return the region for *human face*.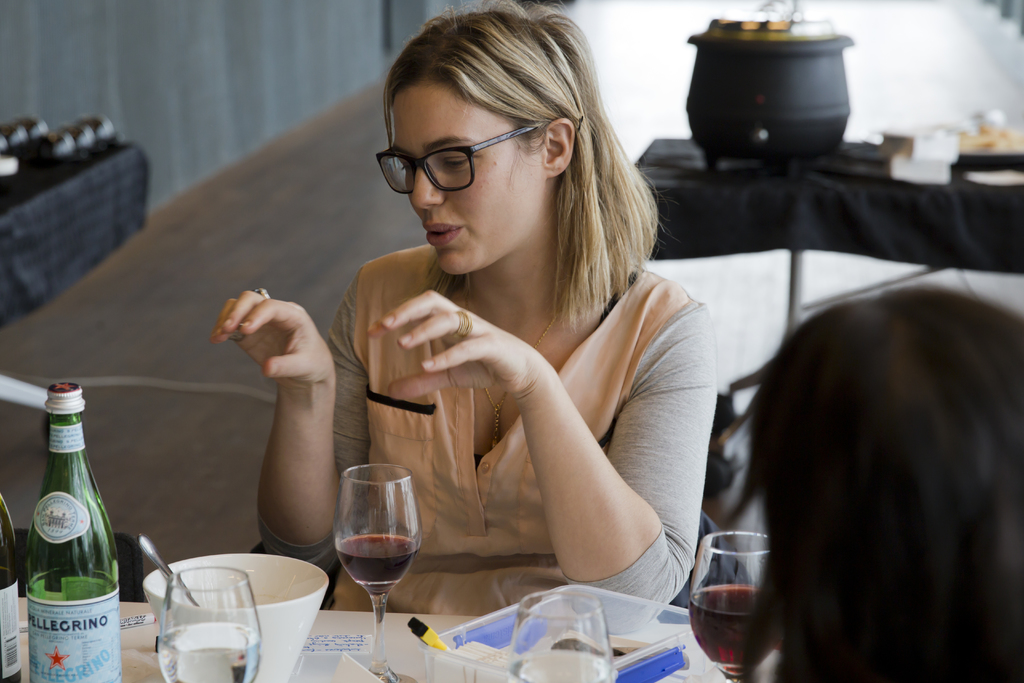
BBox(394, 79, 538, 262).
